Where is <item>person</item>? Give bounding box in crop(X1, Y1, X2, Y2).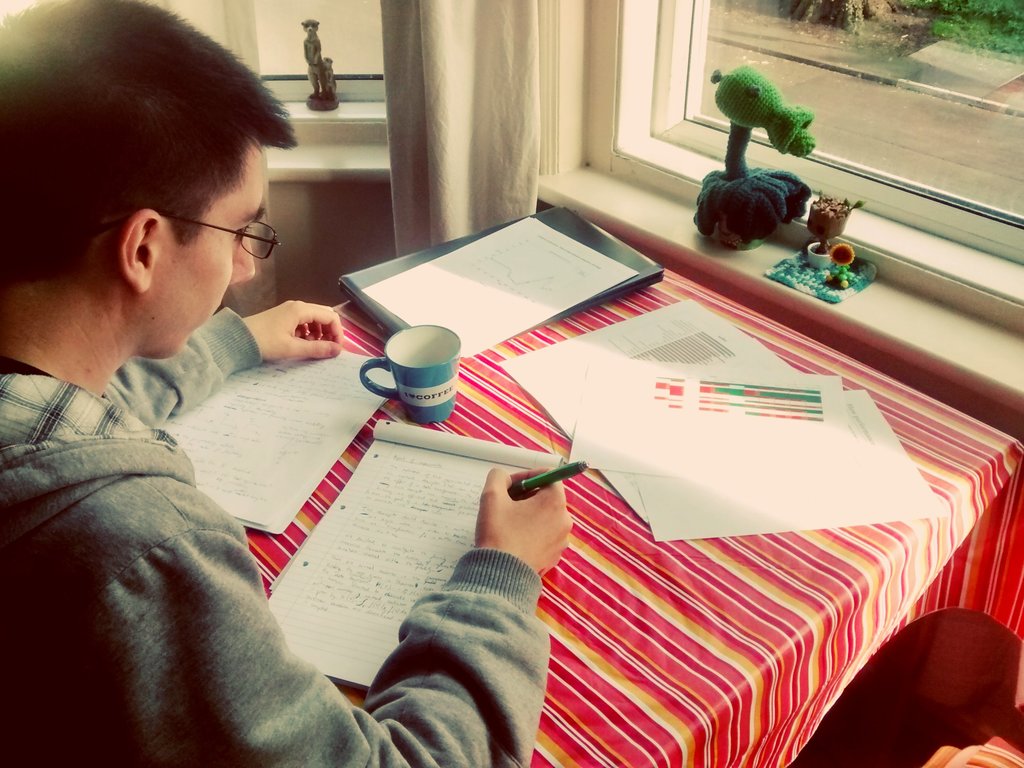
crop(0, 0, 574, 766).
